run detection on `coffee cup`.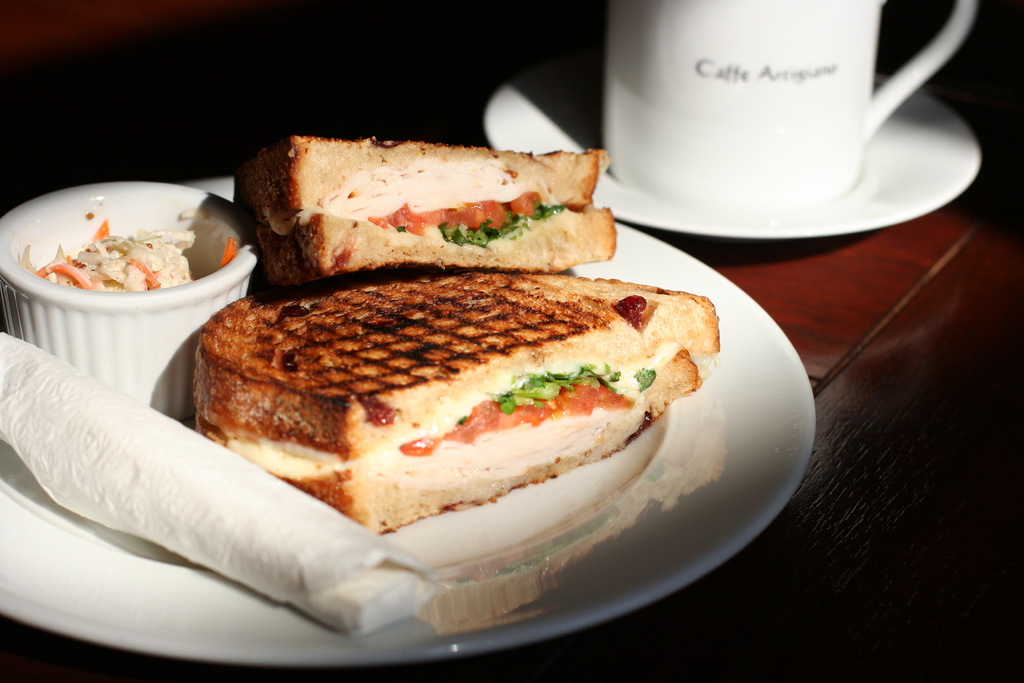
Result: (604,0,973,212).
